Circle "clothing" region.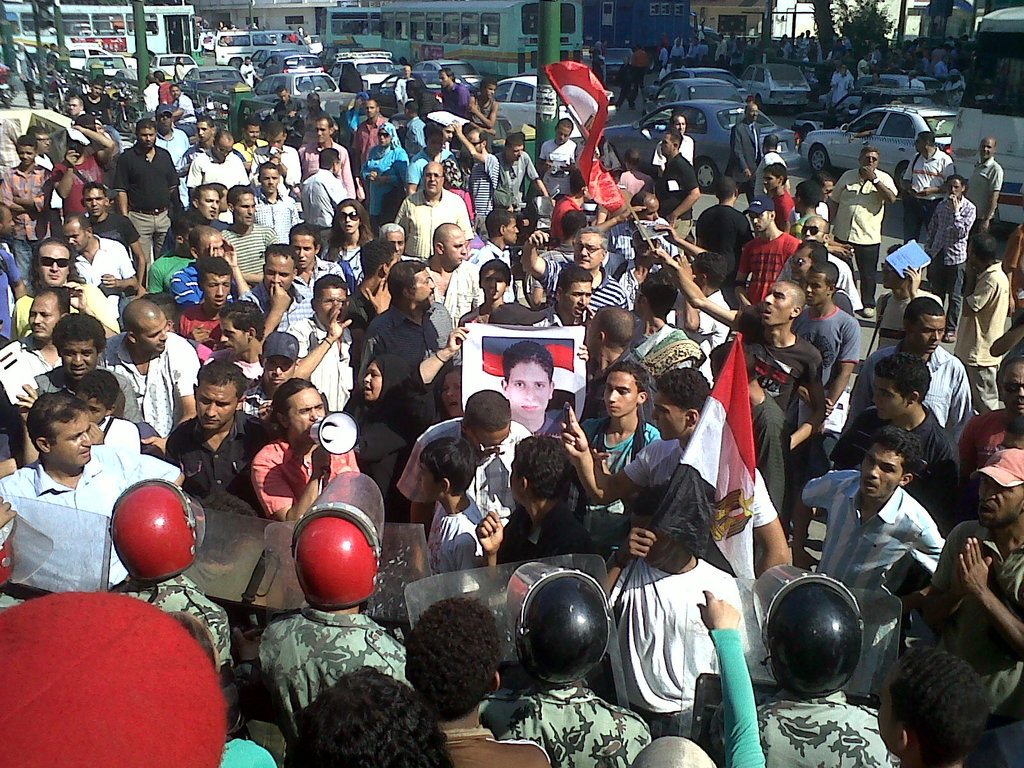
Region: locate(144, 246, 194, 295).
